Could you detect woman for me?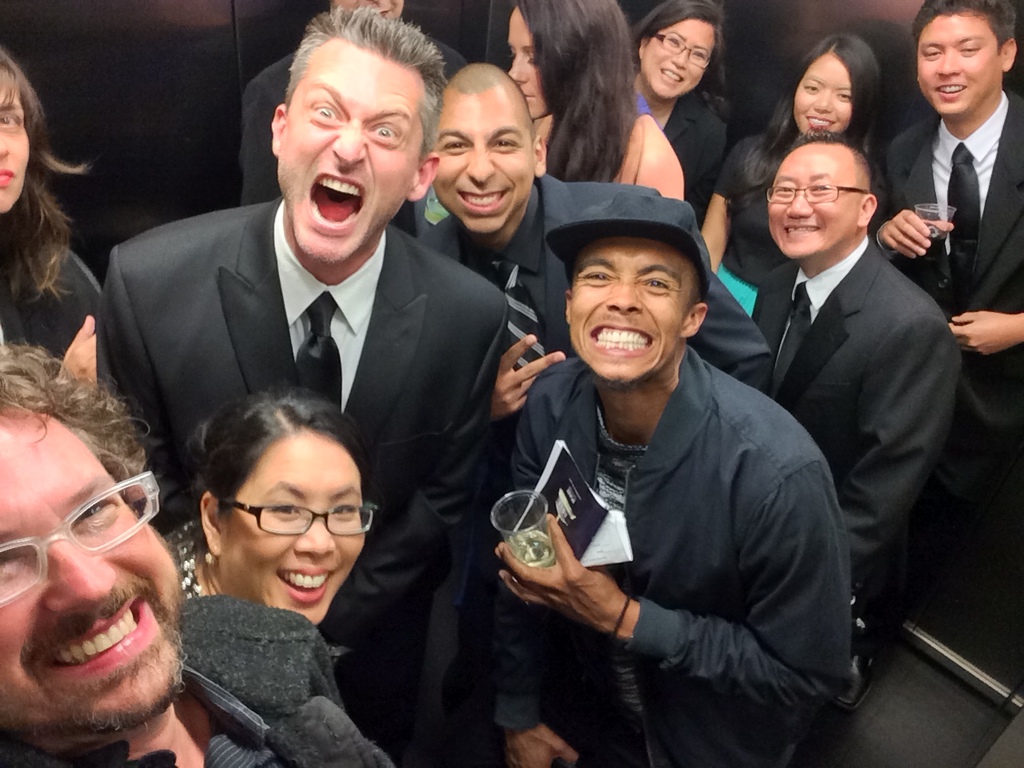
Detection result: {"left": 0, "top": 43, "right": 111, "bottom": 438}.
